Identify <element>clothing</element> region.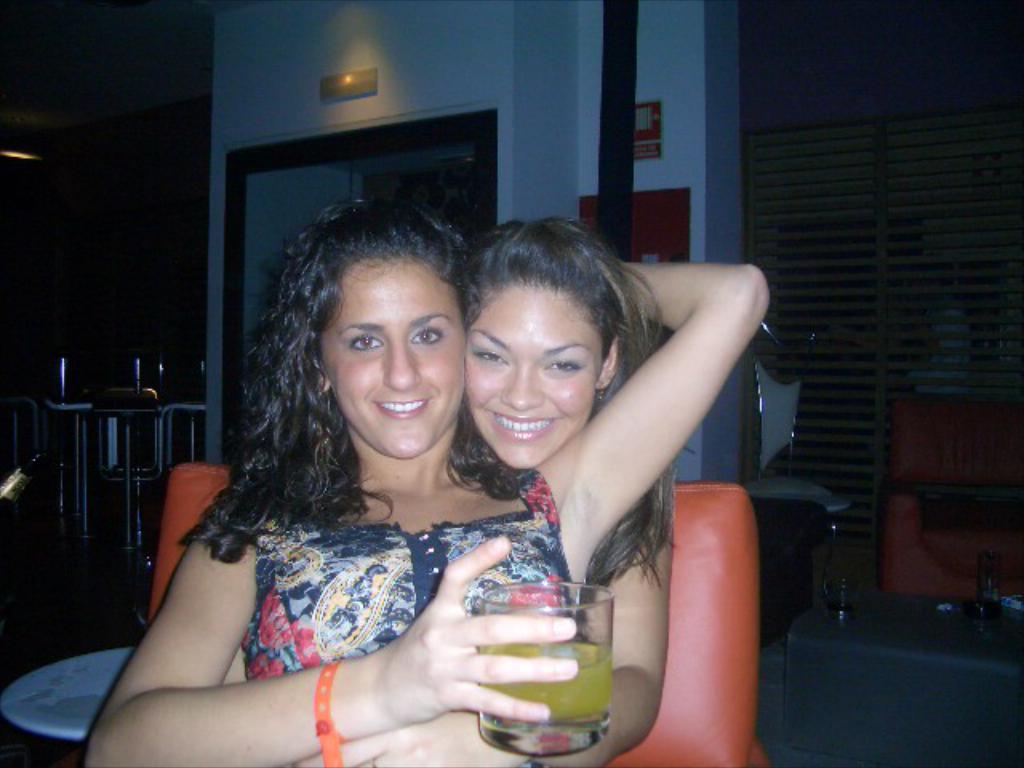
Region: [left=197, top=467, right=584, bottom=698].
